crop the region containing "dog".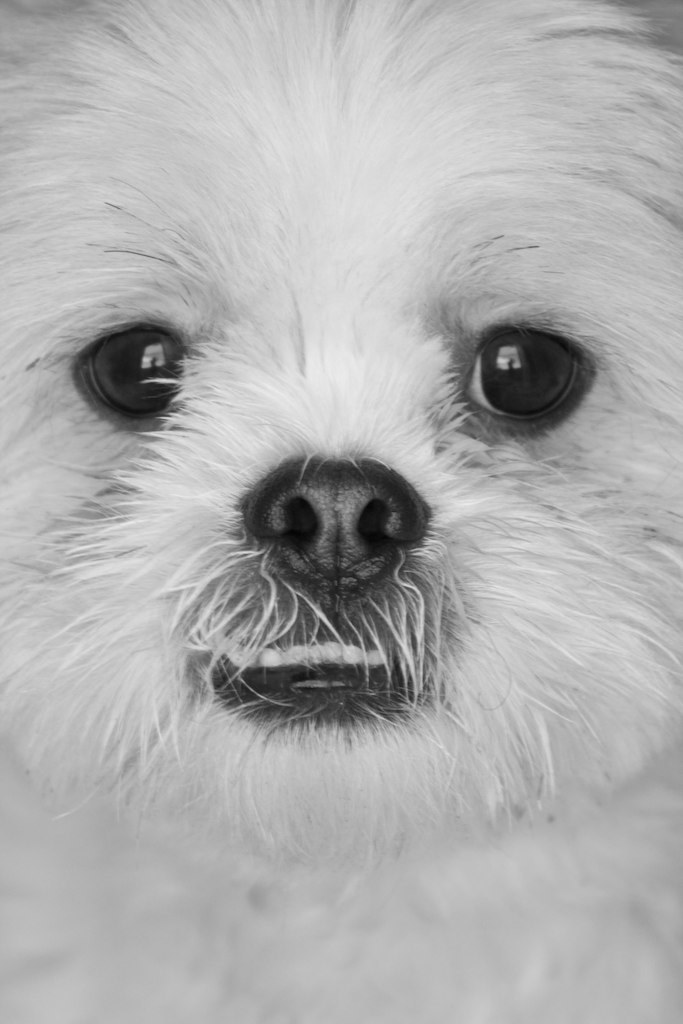
Crop region: [0,0,682,1023].
